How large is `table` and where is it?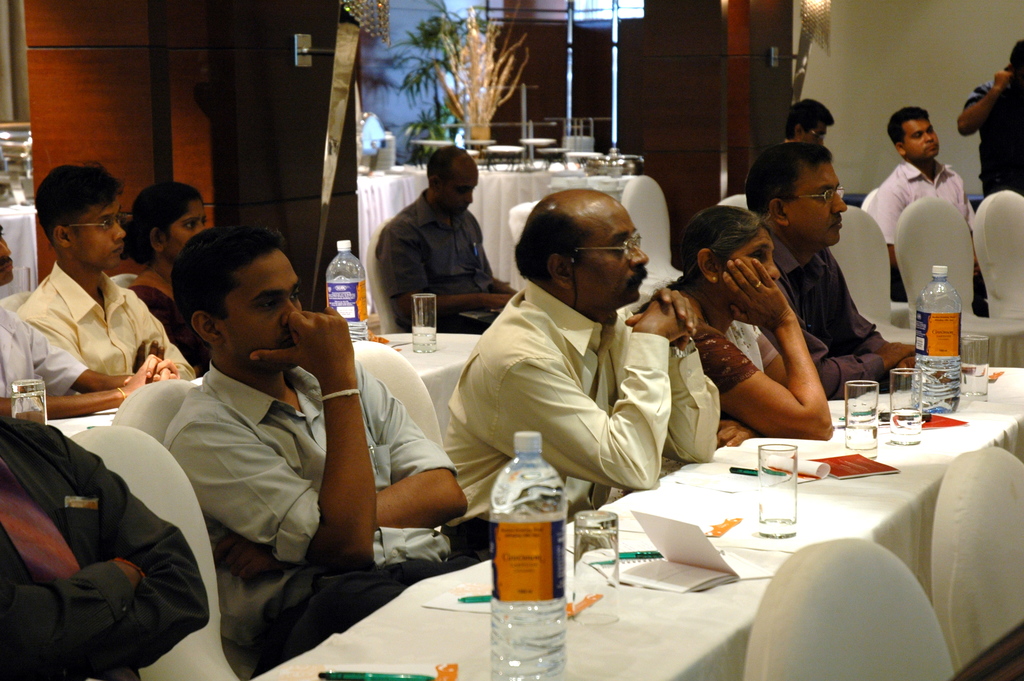
Bounding box: box(259, 363, 1023, 680).
